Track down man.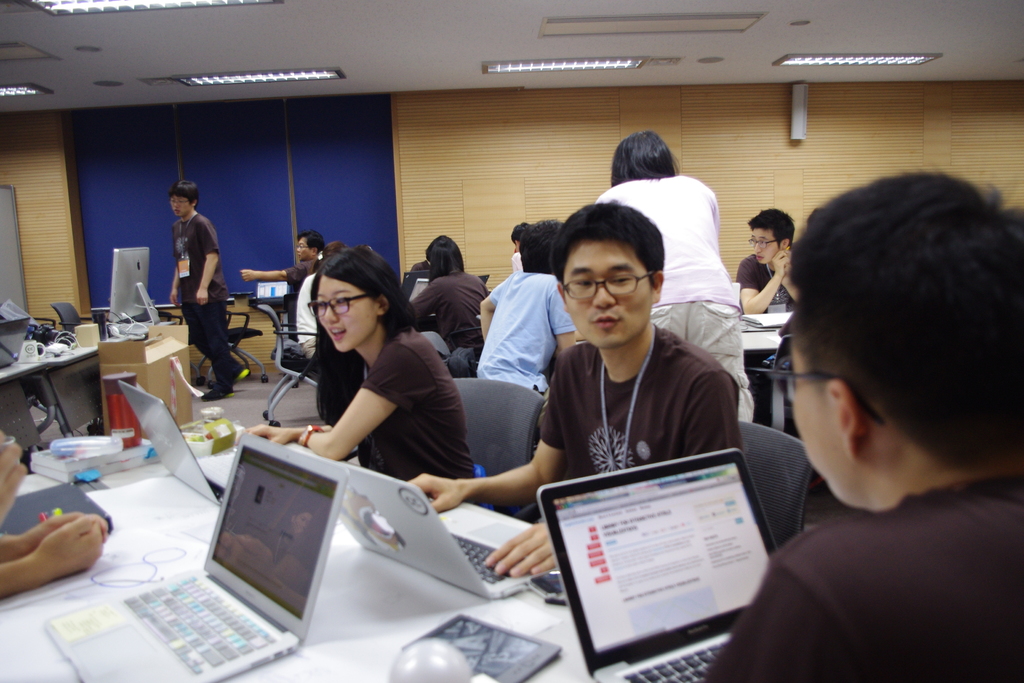
Tracked to [x1=241, y1=227, x2=331, y2=344].
